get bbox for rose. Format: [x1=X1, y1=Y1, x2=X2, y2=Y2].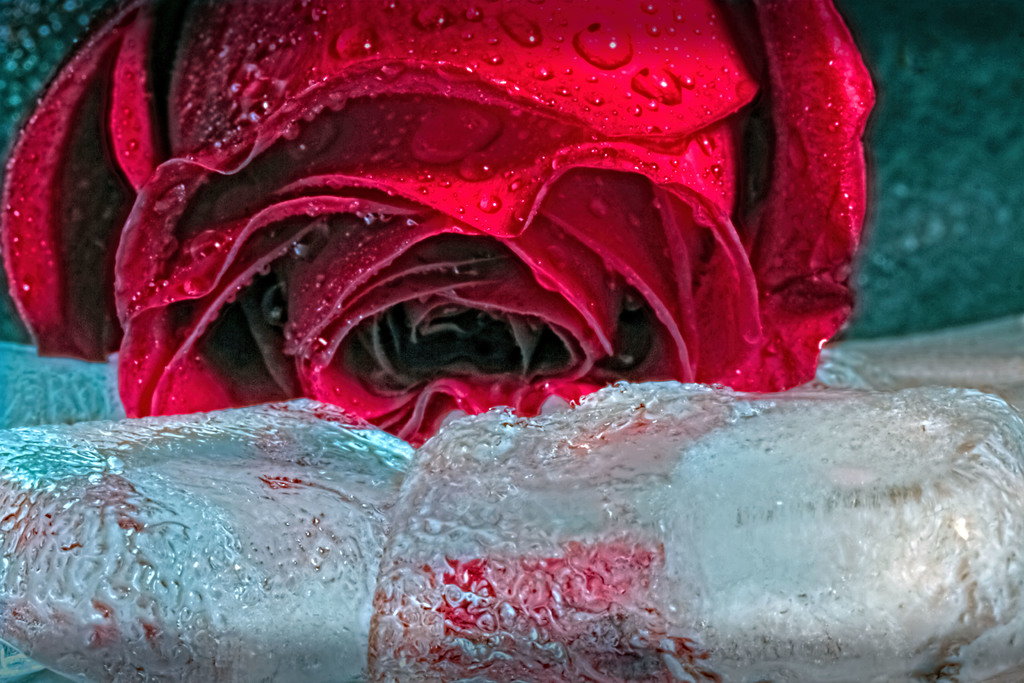
[x1=0, y1=0, x2=879, y2=449].
